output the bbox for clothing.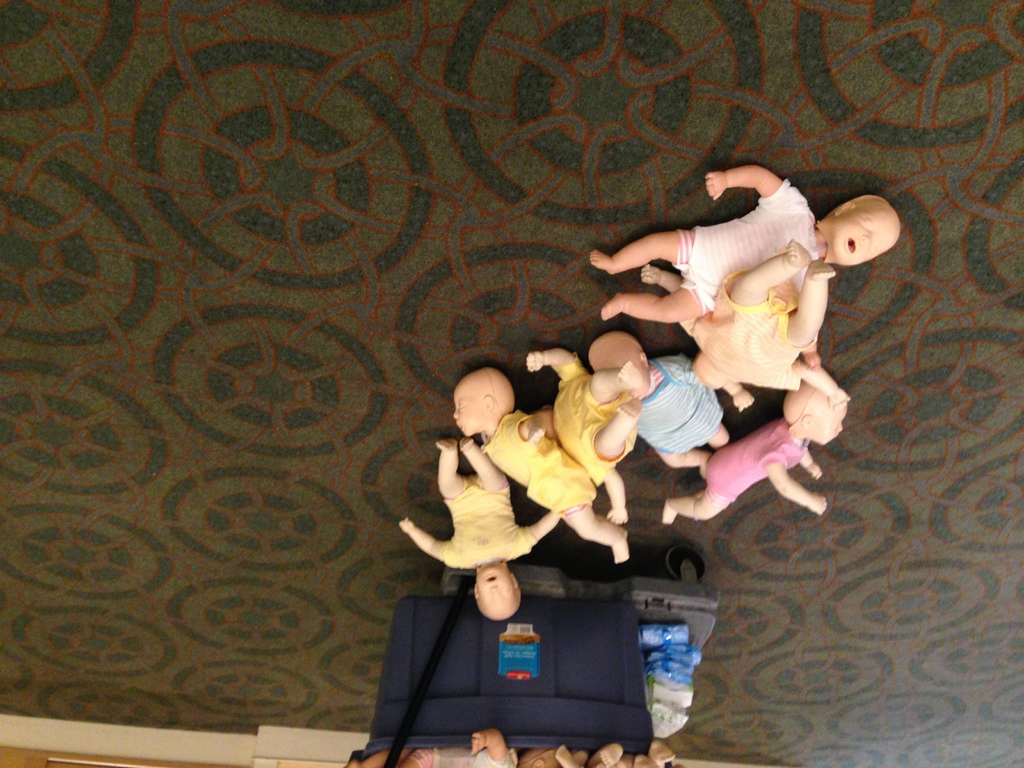
<box>626,347,723,458</box>.
